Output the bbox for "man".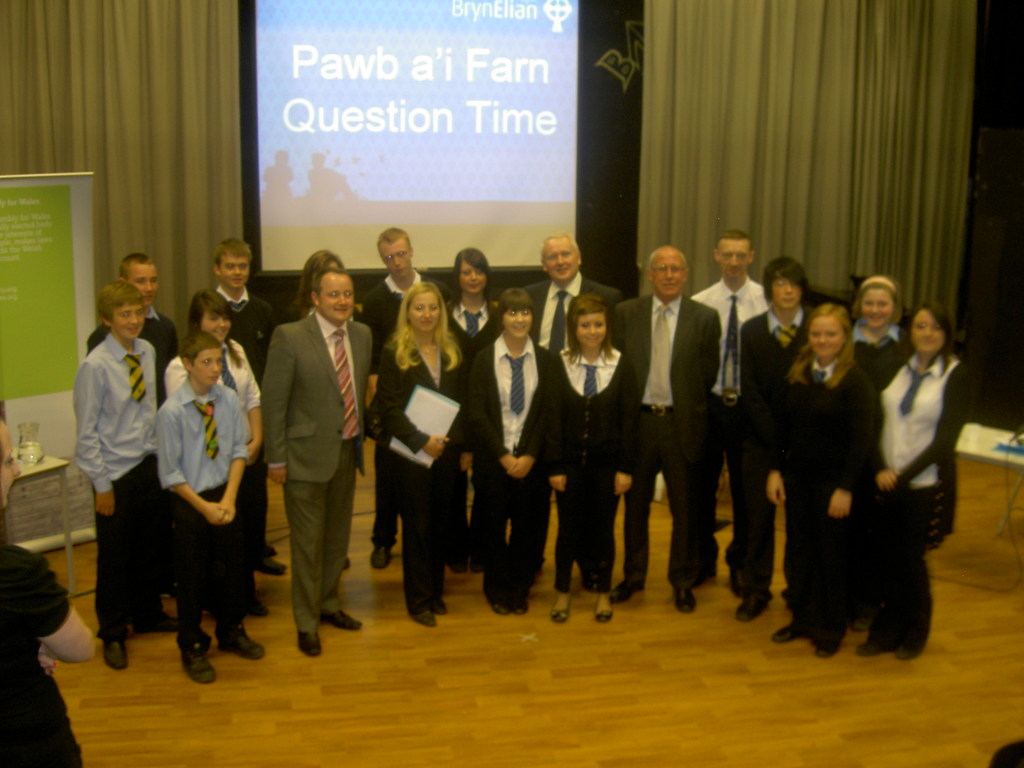
[x1=619, y1=246, x2=723, y2=616].
